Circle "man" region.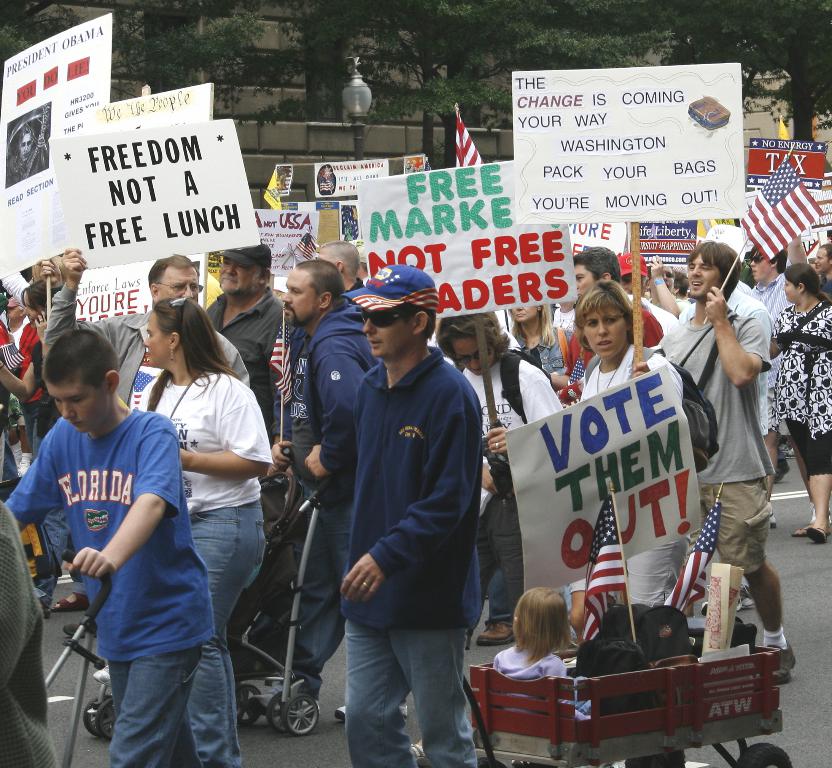
Region: (304, 231, 391, 347).
